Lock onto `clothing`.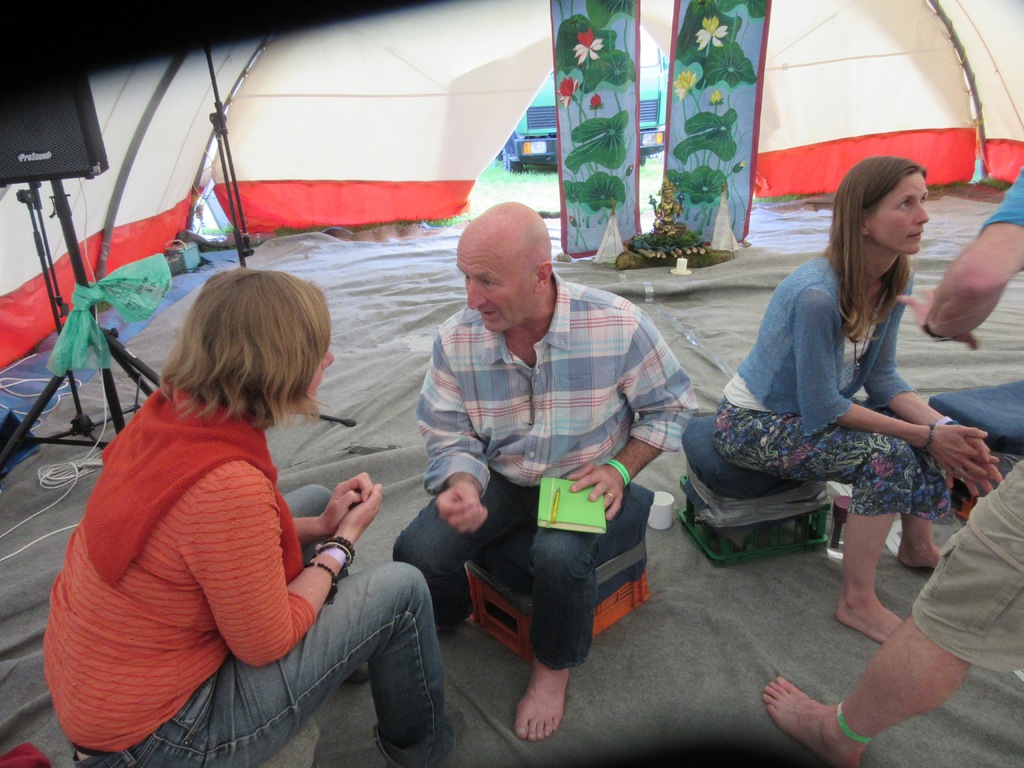
Locked: [391, 468, 628, 668].
